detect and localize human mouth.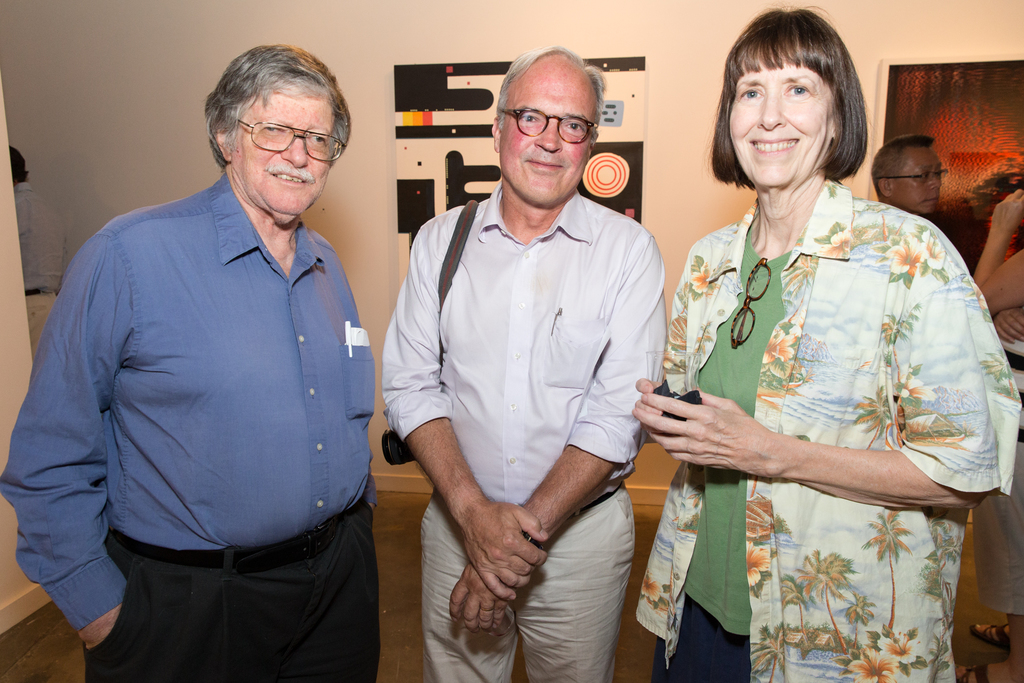
Localized at select_region(745, 134, 799, 156).
